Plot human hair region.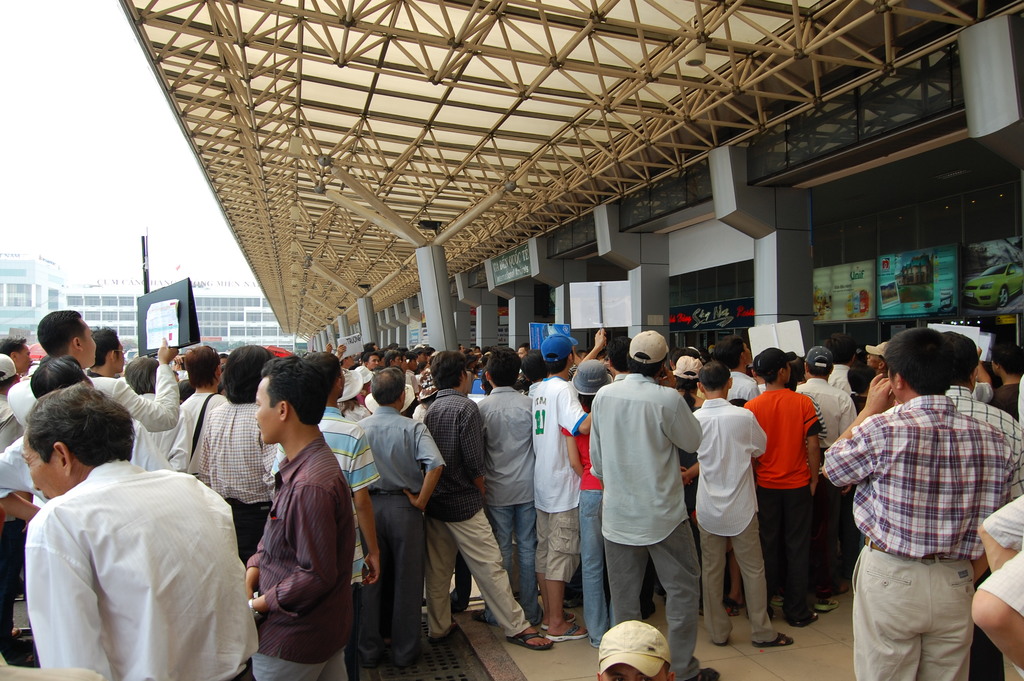
Plotted at 29/356/90/396.
